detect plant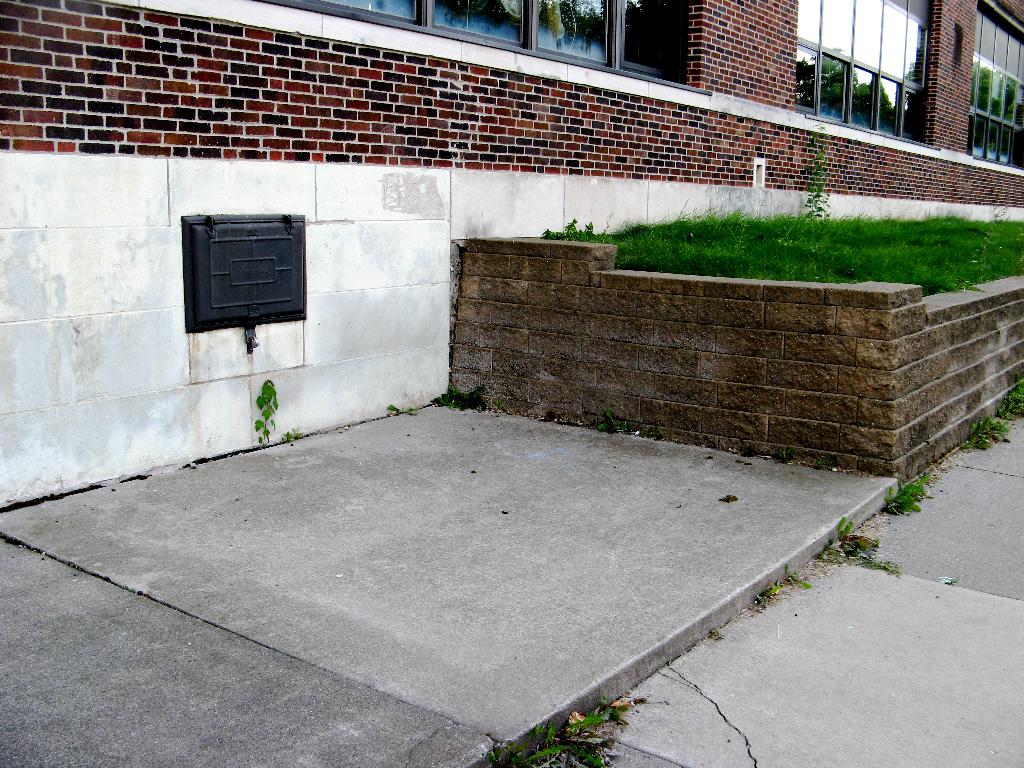
region(822, 516, 898, 575)
